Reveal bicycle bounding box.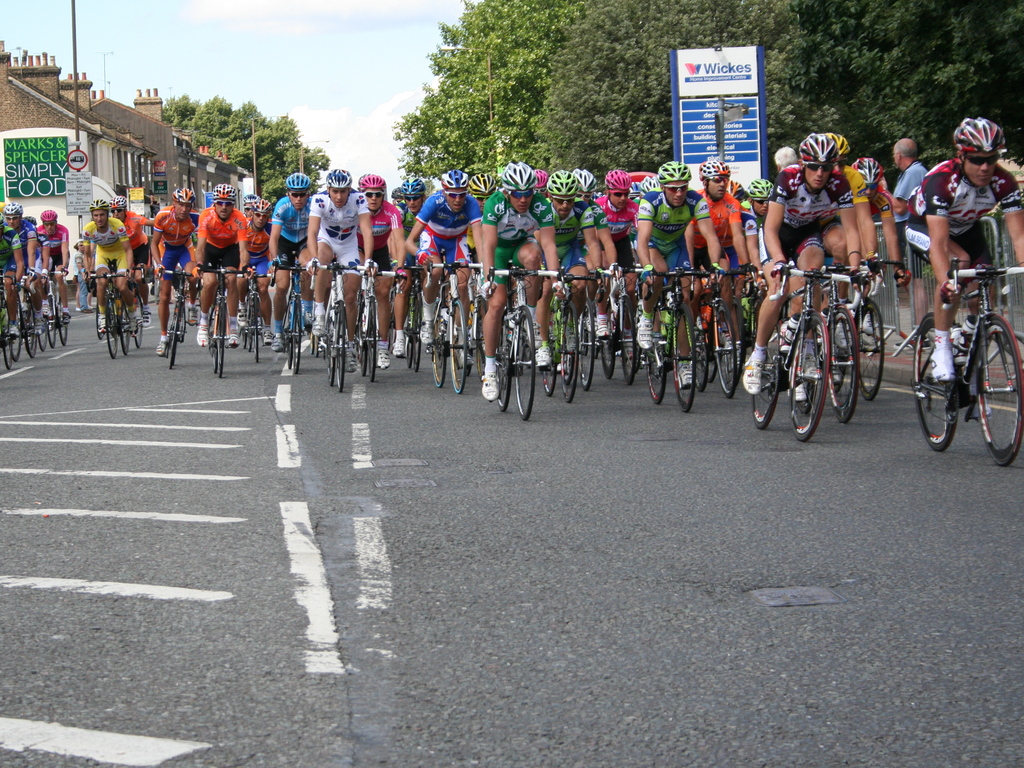
Revealed: crop(5, 270, 40, 360).
